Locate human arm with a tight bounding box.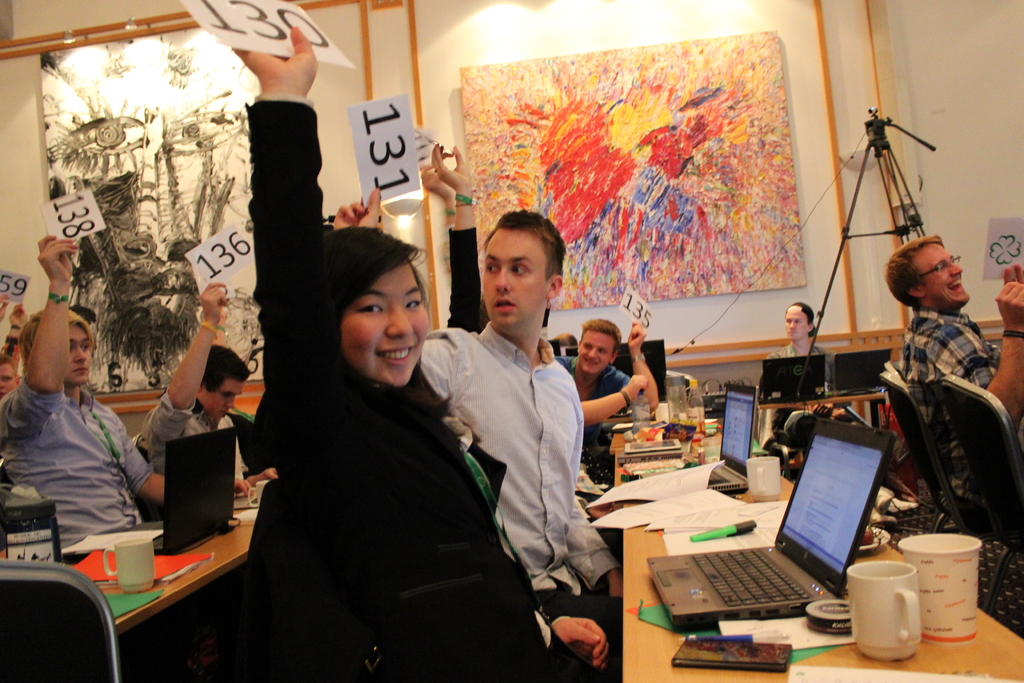
bbox=(0, 228, 79, 443).
